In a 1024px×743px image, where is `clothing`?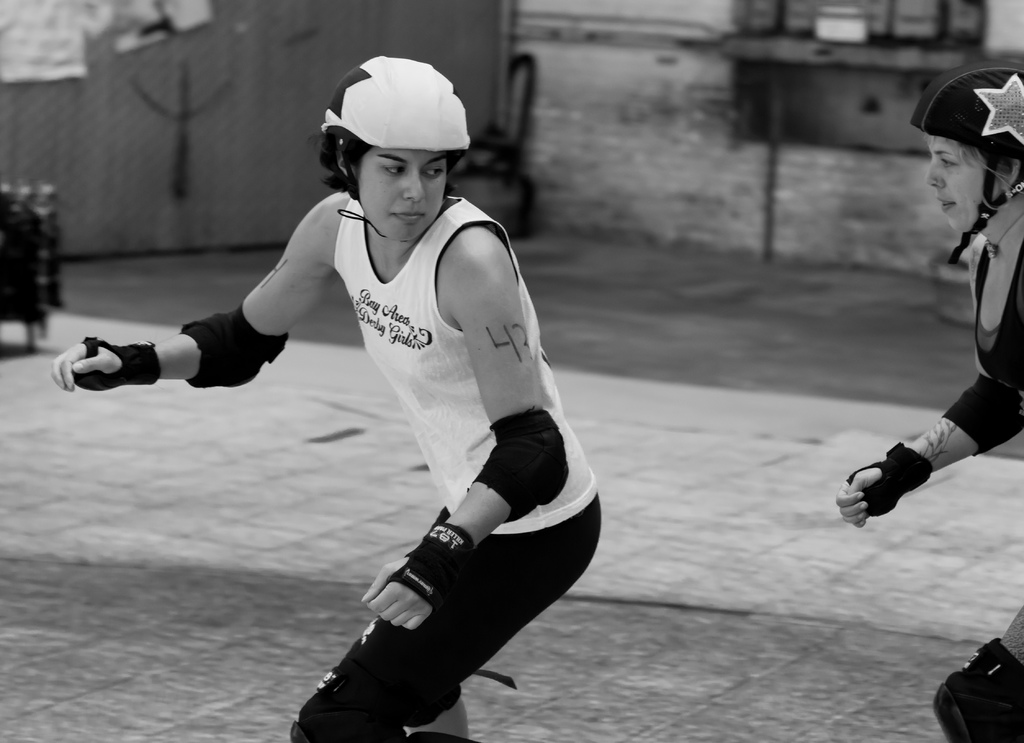
(left=969, top=190, right=1023, bottom=672).
